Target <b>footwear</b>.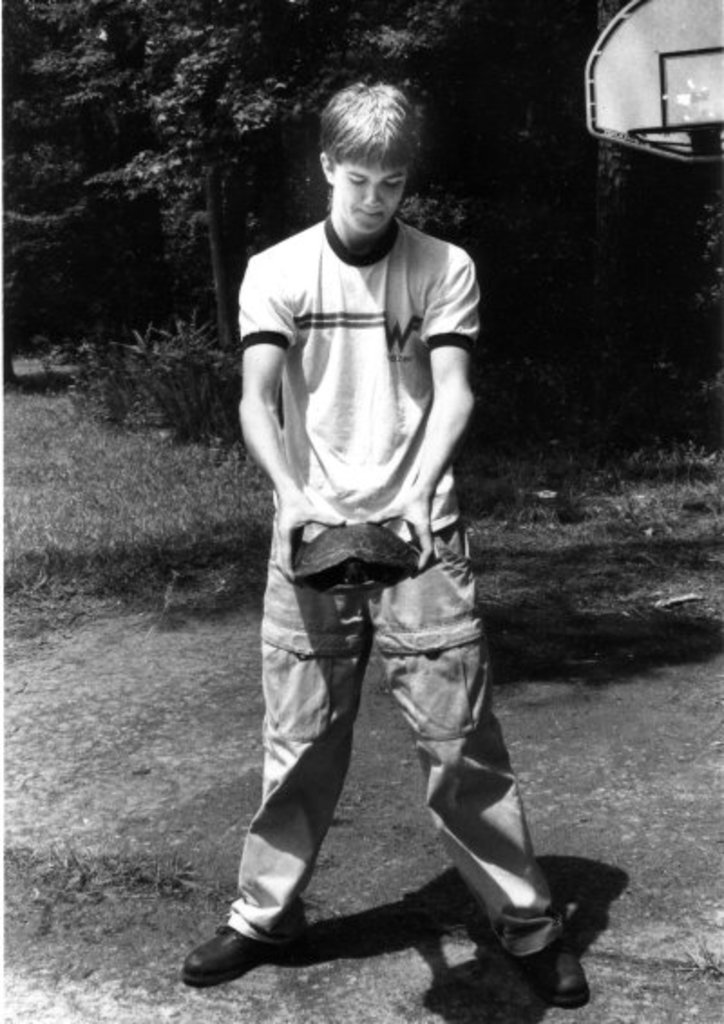
Target region: 516, 937, 592, 1002.
